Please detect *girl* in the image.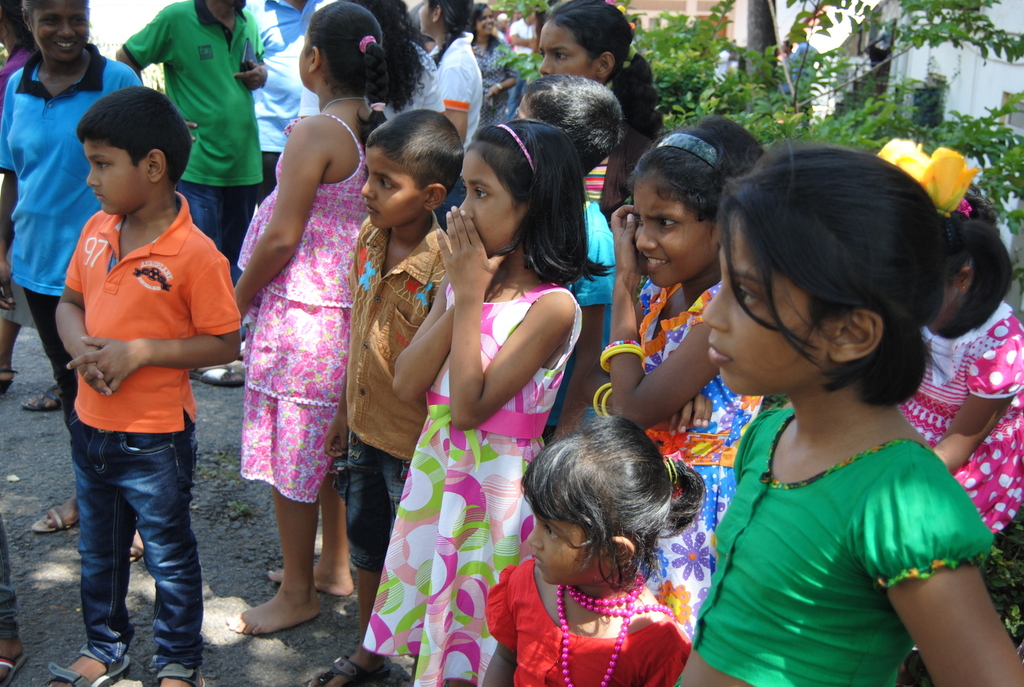
Rect(674, 125, 1023, 686).
